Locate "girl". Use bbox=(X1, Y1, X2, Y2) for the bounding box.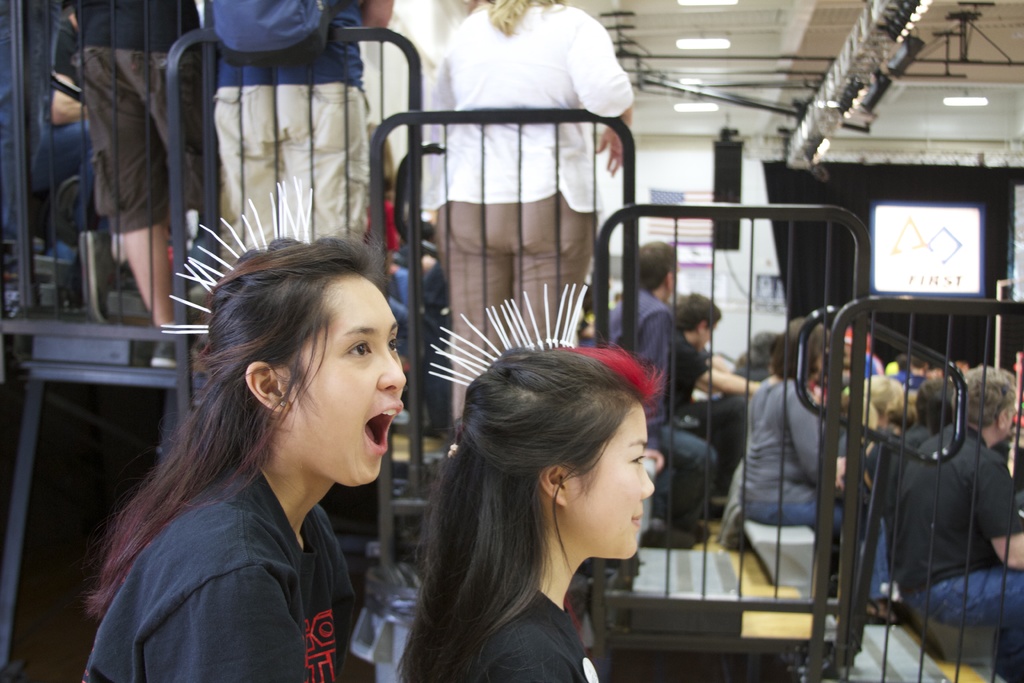
bbox=(93, 176, 405, 682).
